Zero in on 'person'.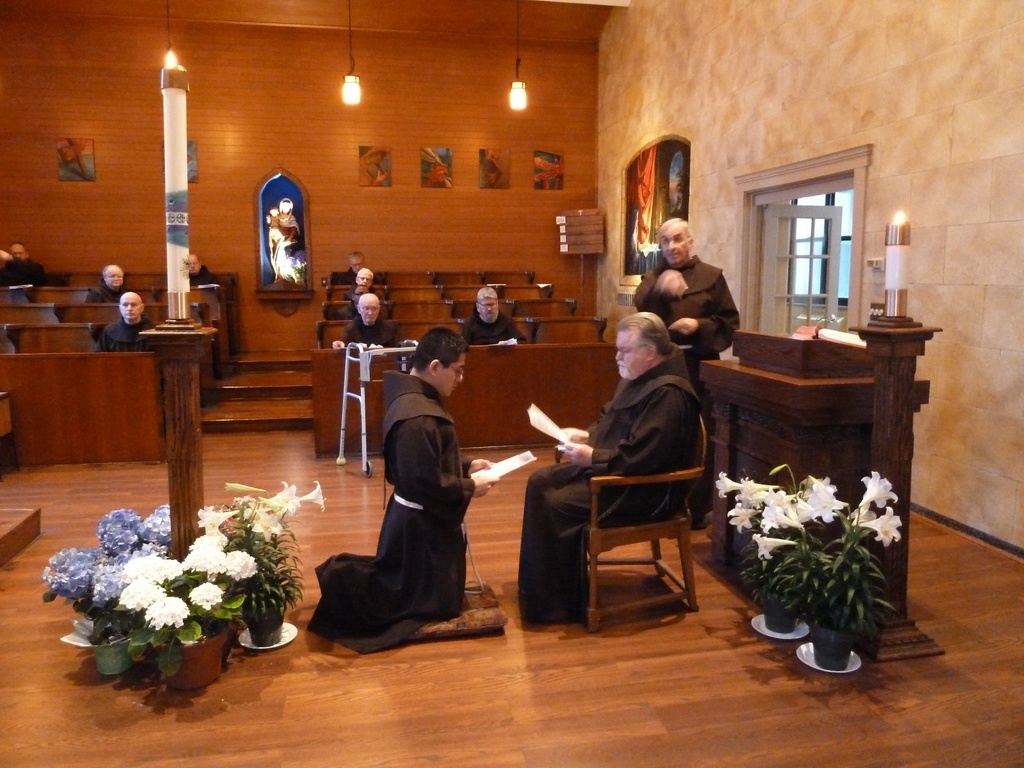
Zeroed in: [x1=480, y1=147, x2=501, y2=188].
